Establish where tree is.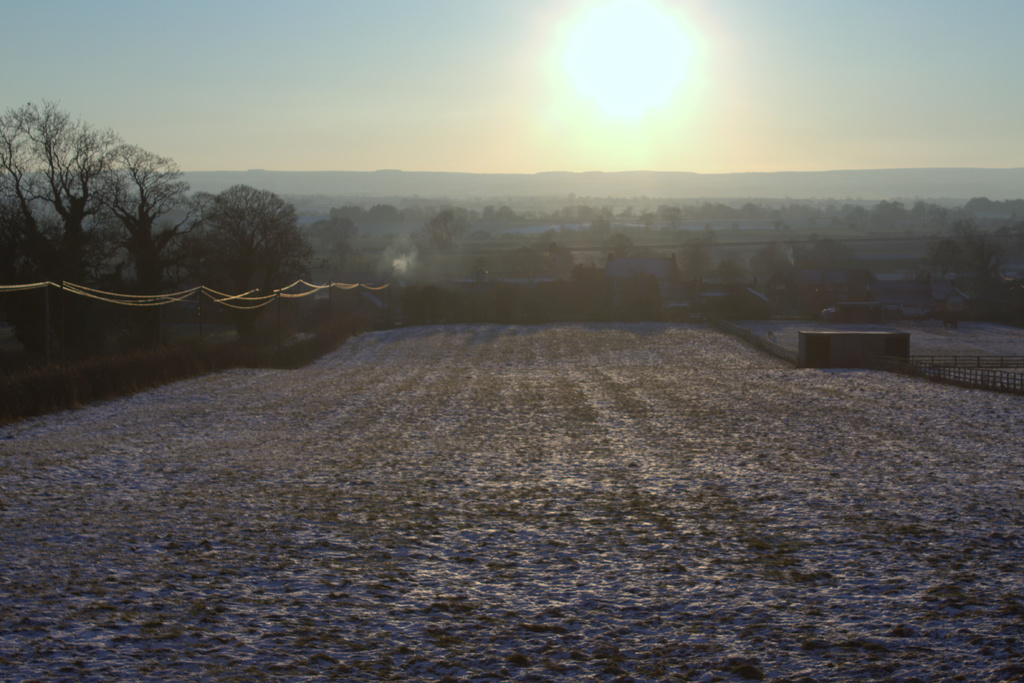
Established at box=[0, 133, 62, 288].
